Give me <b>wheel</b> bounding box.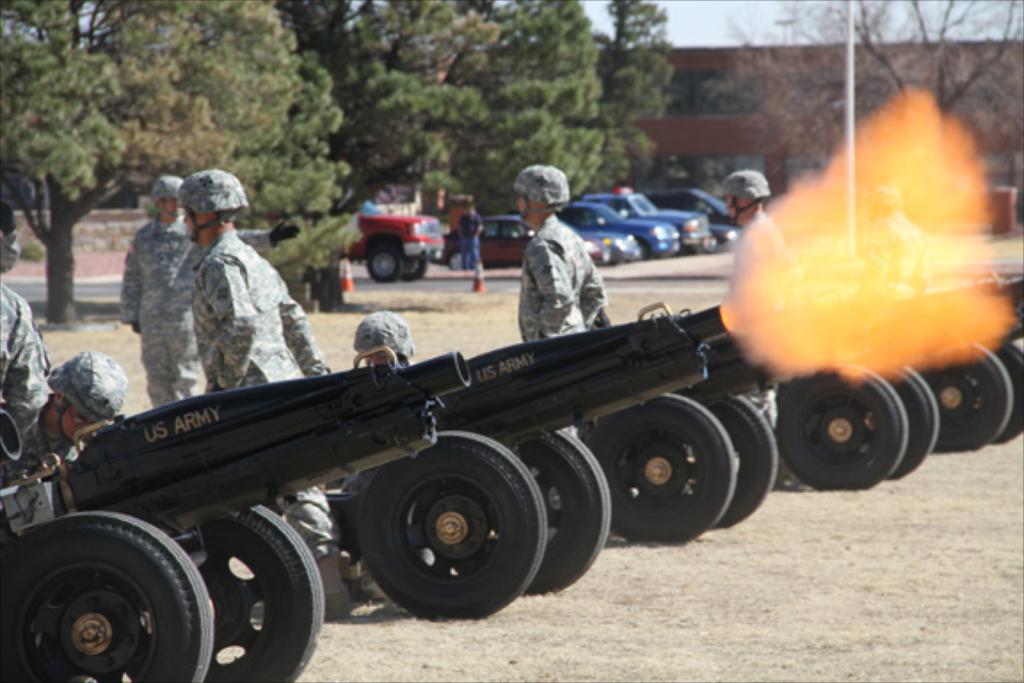
(x1=494, y1=423, x2=608, y2=589).
